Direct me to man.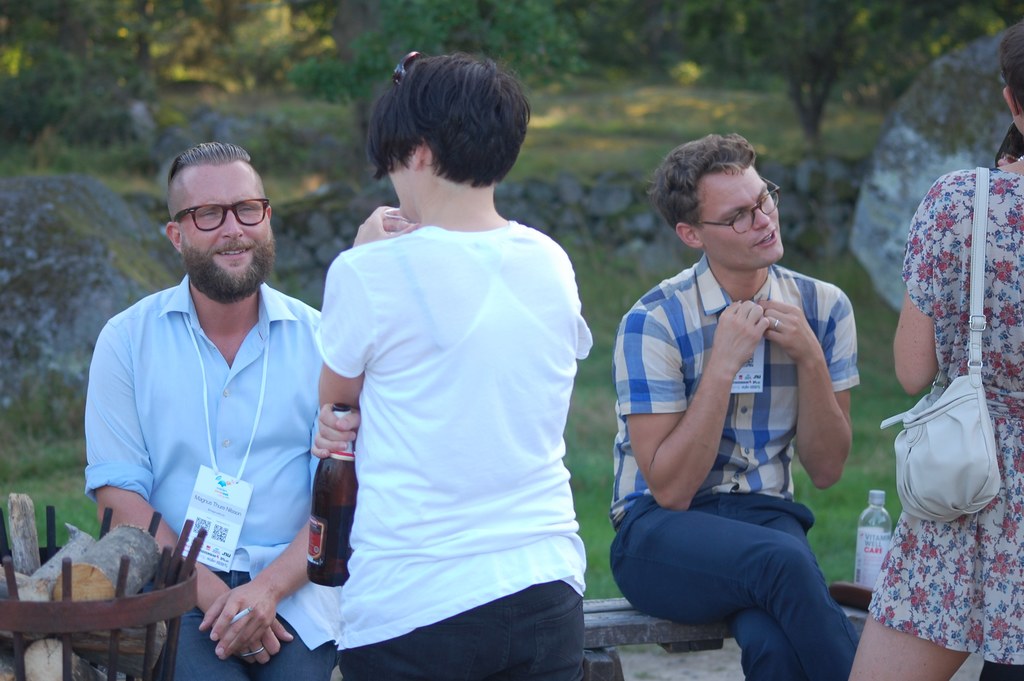
Direction: [x1=611, y1=133, x2=887, y2=665].
